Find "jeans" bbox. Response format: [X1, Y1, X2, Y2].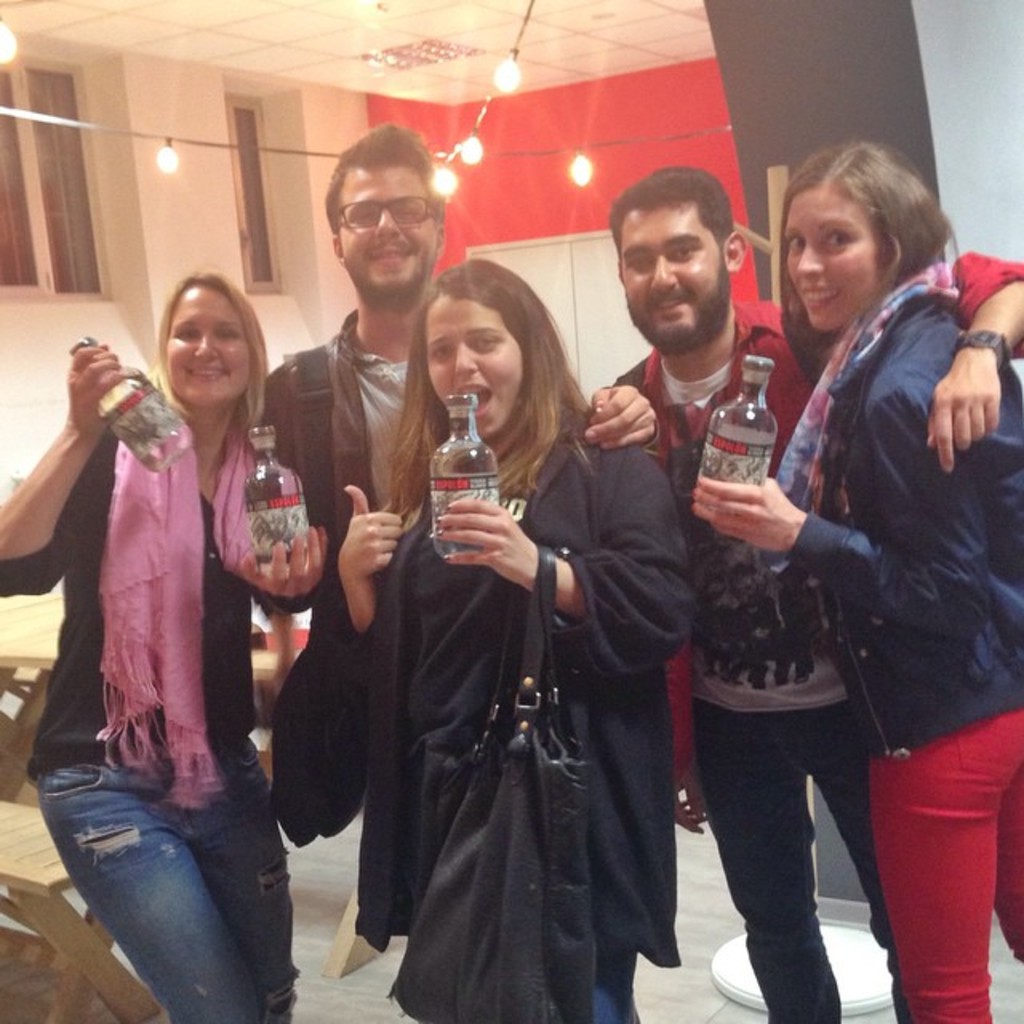
[688, 682, 952, 1022].
